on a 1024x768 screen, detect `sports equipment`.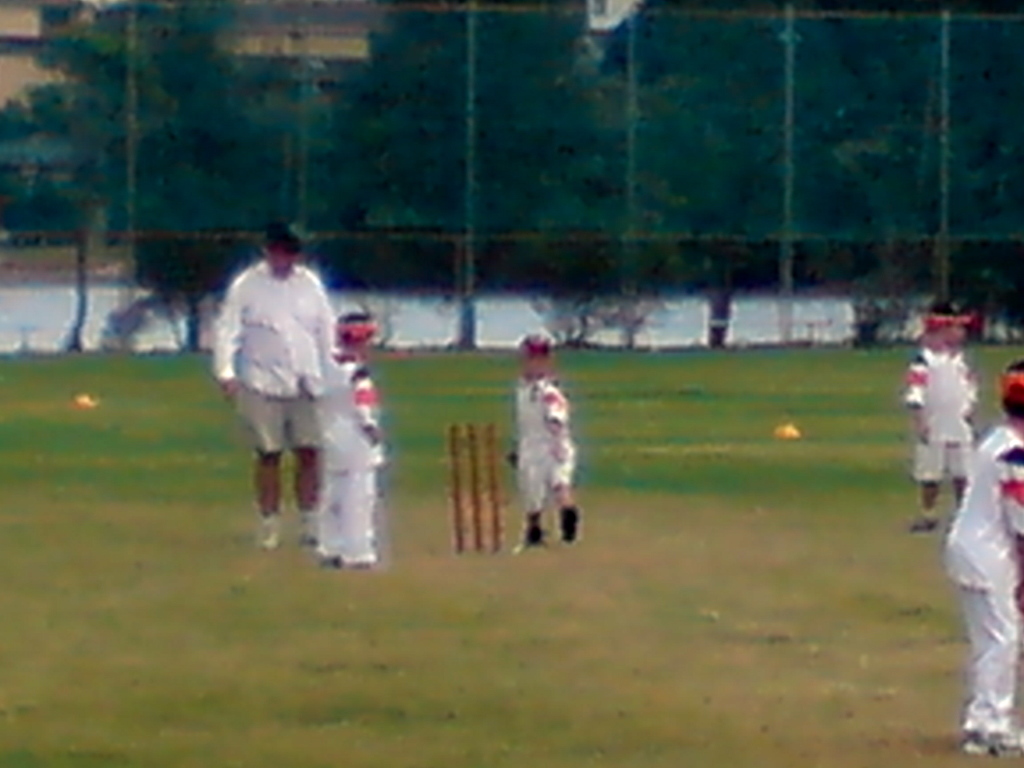
locate(447, 420, 511, 550).
